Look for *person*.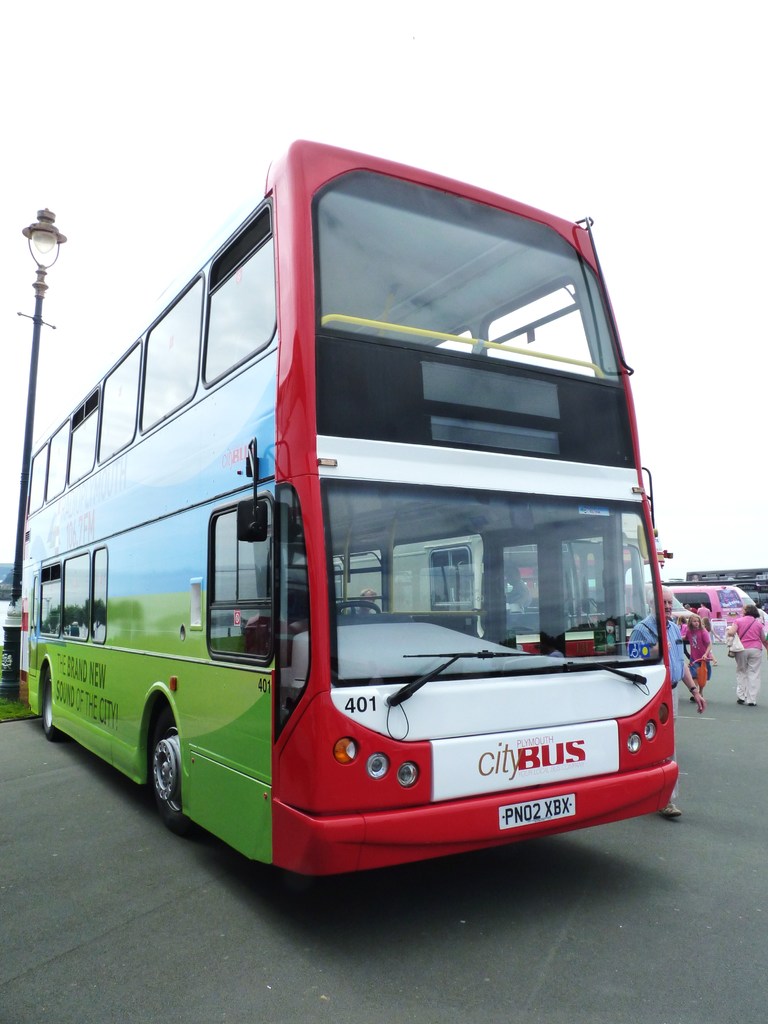
Found: {"left": 723, "top": 604, "right": 767, "bottom": 710}.
